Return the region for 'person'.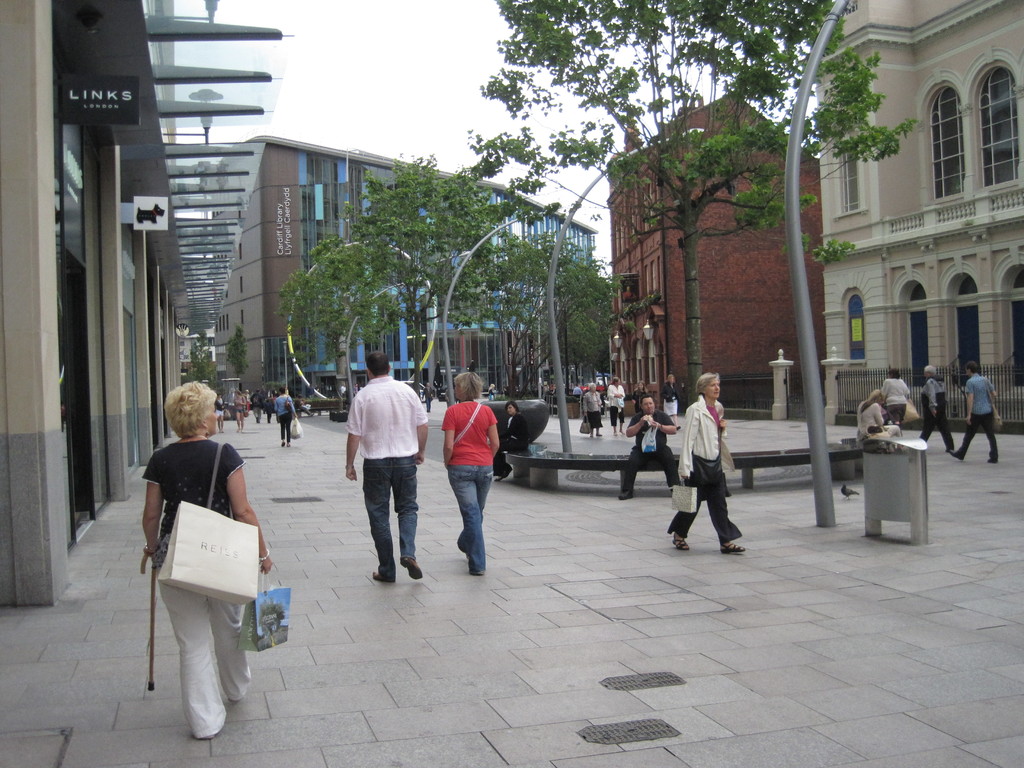
pyautogui.locateOnScreen(858, 388, 902, 447).
